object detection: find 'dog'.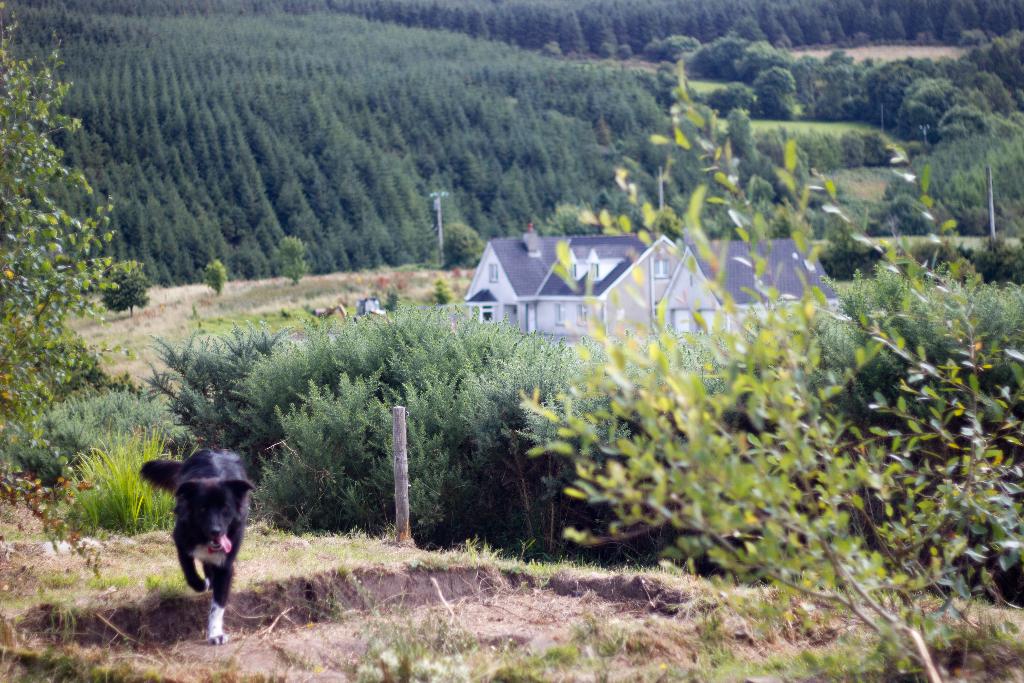
[left=139, top=450, right=255, bottom=646].
